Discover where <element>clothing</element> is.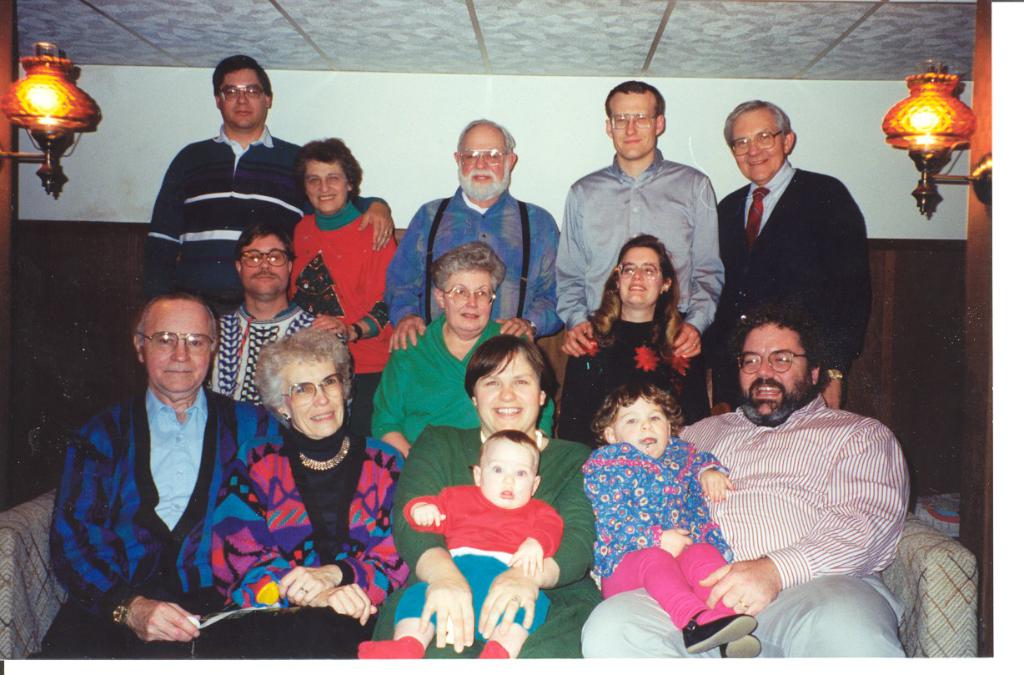
Discovered at [x1=579, y1=391, x2=909, y2=654].
